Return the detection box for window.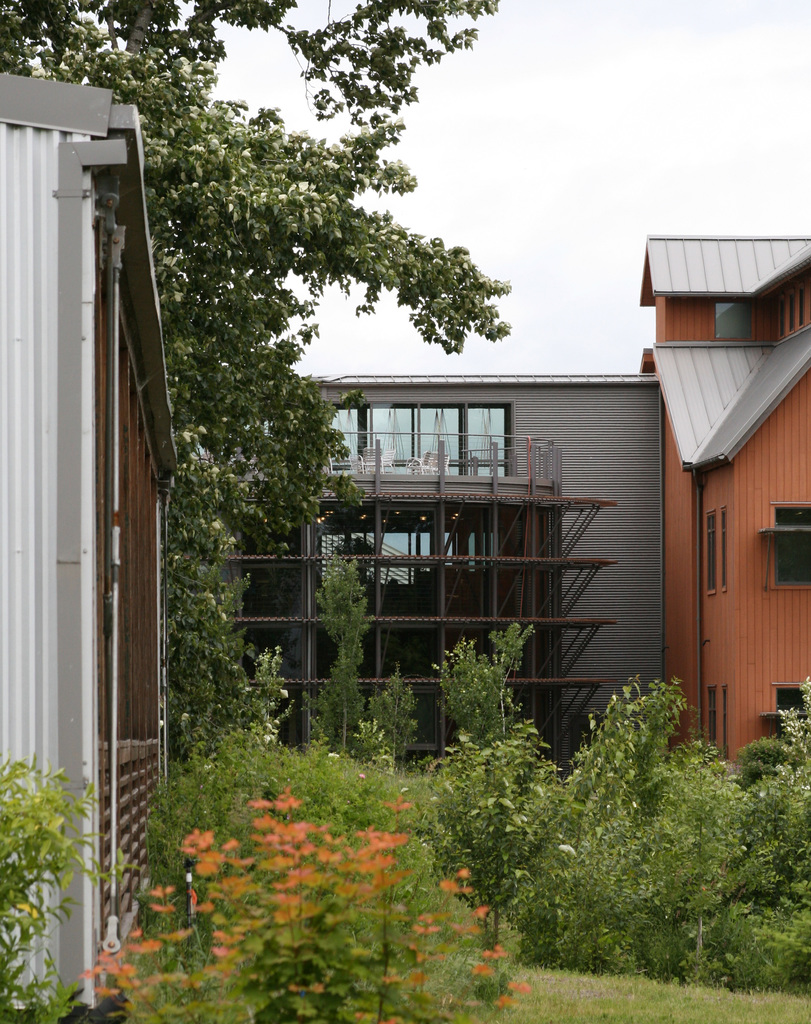
(702, 509, 716, 598).
